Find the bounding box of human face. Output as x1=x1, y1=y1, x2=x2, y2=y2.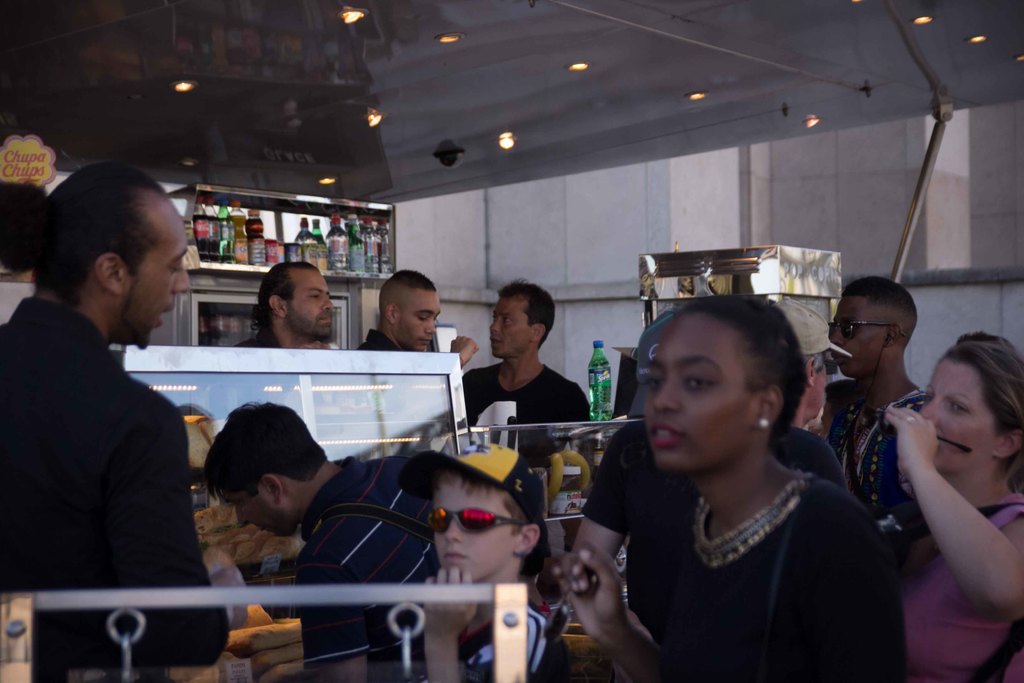
x1=134, y1=217, x2=191, y2=345.
